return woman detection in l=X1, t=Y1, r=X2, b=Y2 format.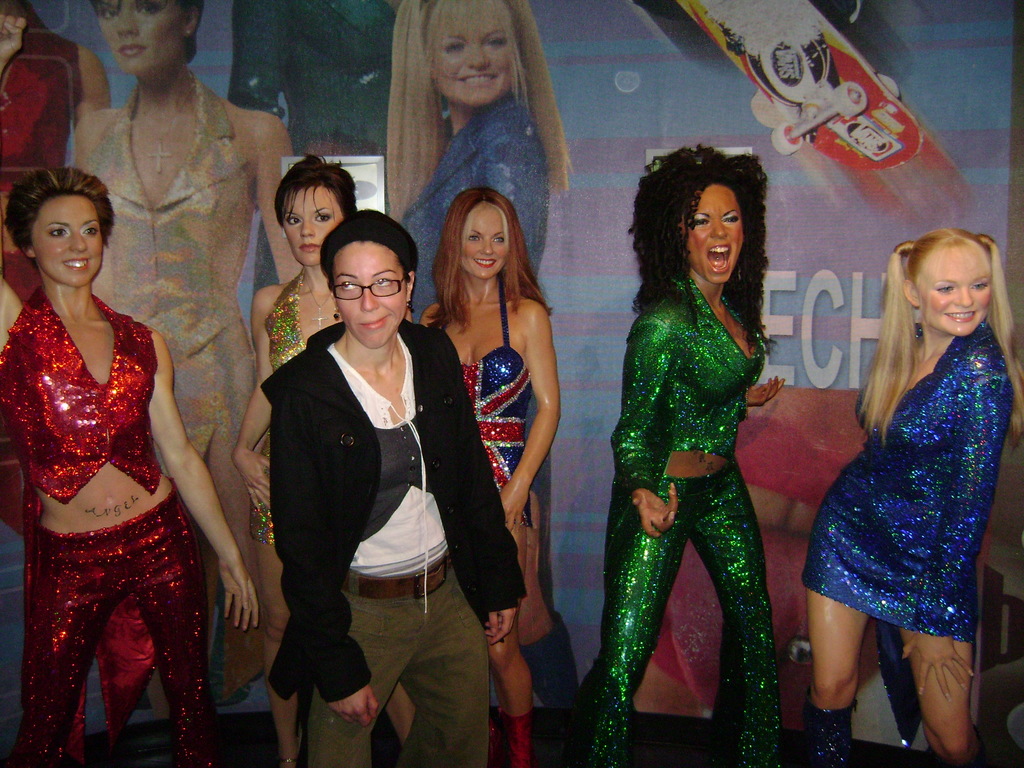
l=238, t=150, r=356, b=767.
